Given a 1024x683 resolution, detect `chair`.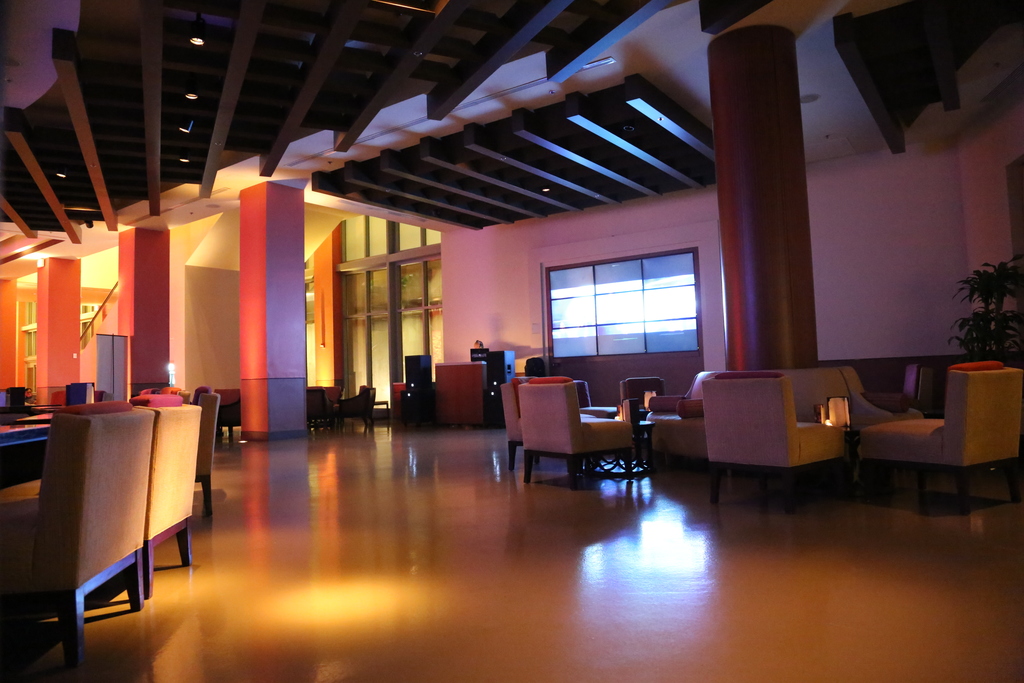
Rect(502, 383, 594, 467).
